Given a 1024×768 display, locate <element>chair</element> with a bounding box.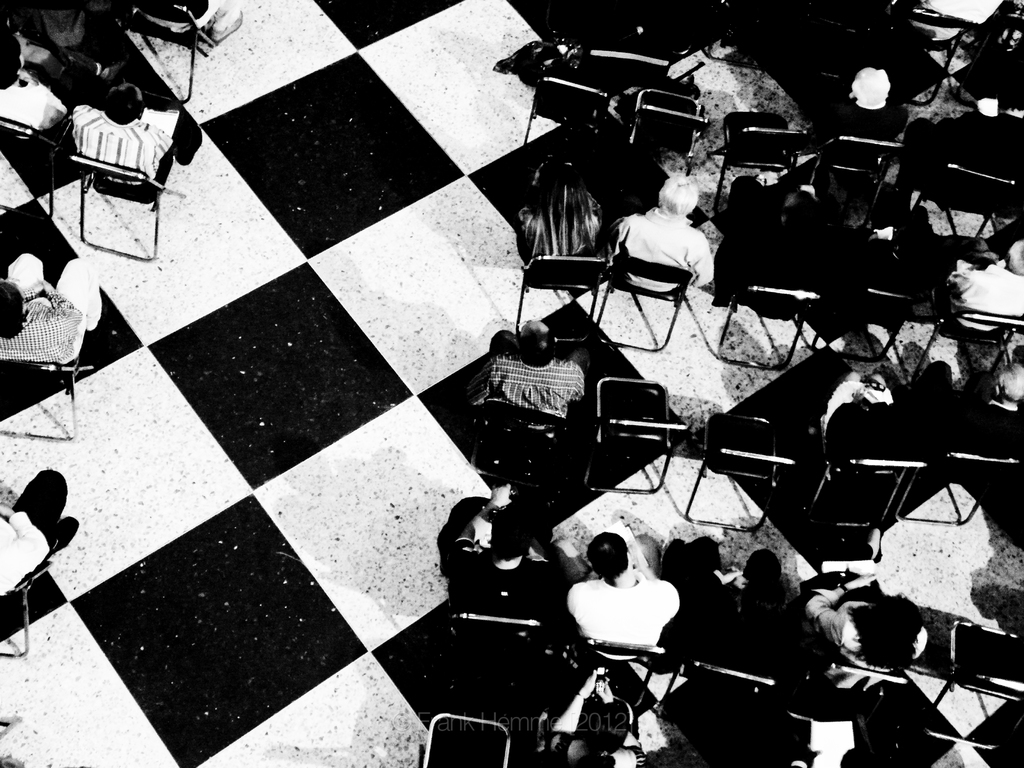
Located: box=[122, 0, 218, 107].
